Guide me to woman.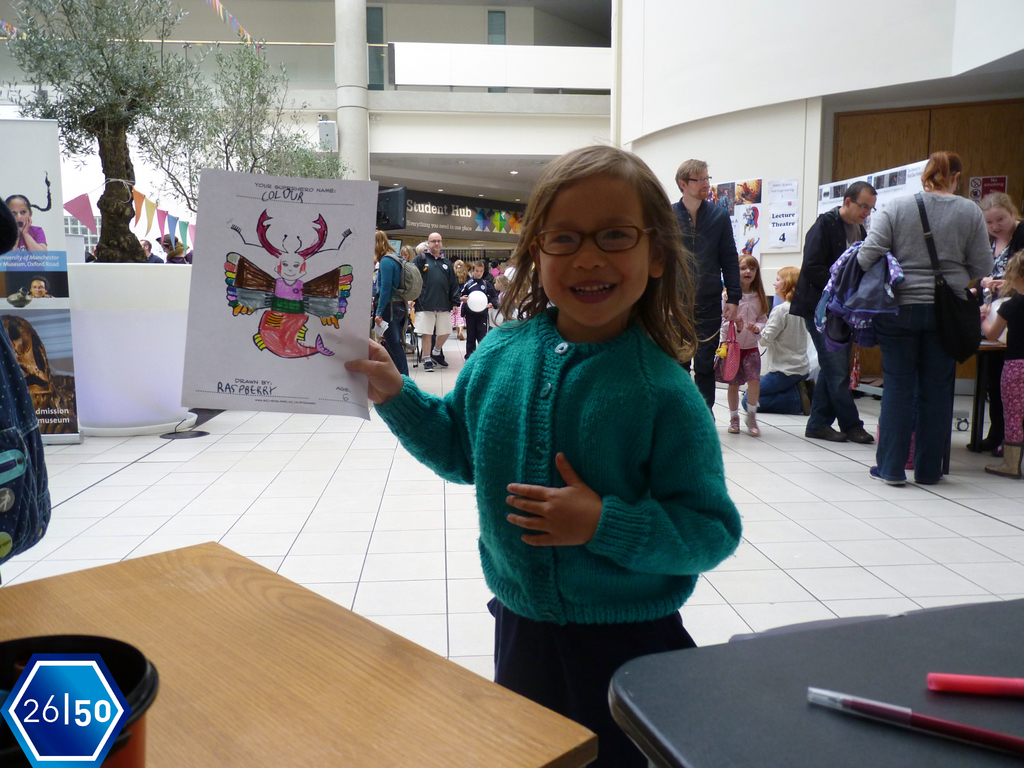
Guidance: box=[372, 228, 409, 378].
